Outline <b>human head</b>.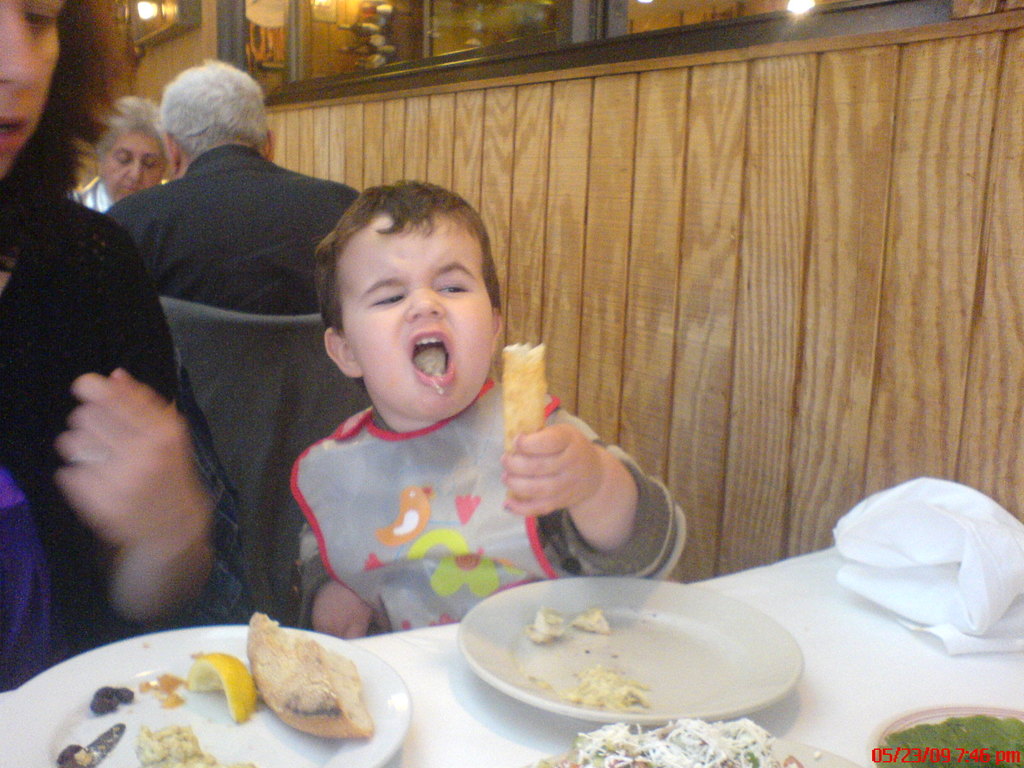
Outline: (x1=93, y1=90, x2=178, y2=192).
